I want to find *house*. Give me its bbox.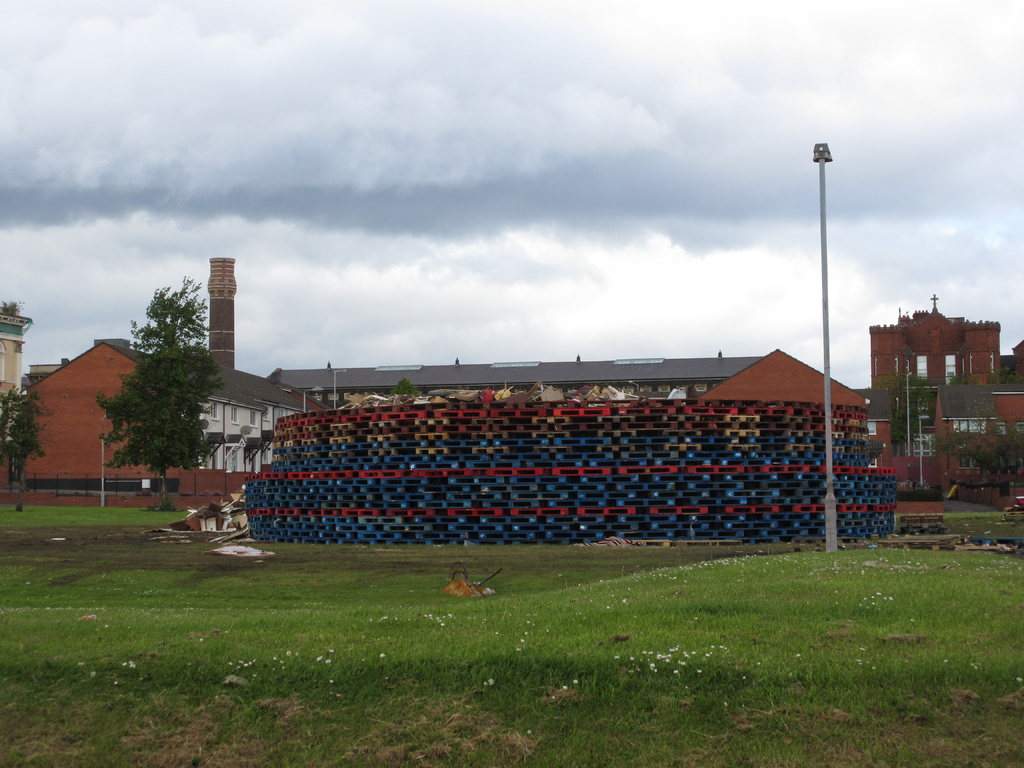
l=0, t=302, r=33, b=440.
